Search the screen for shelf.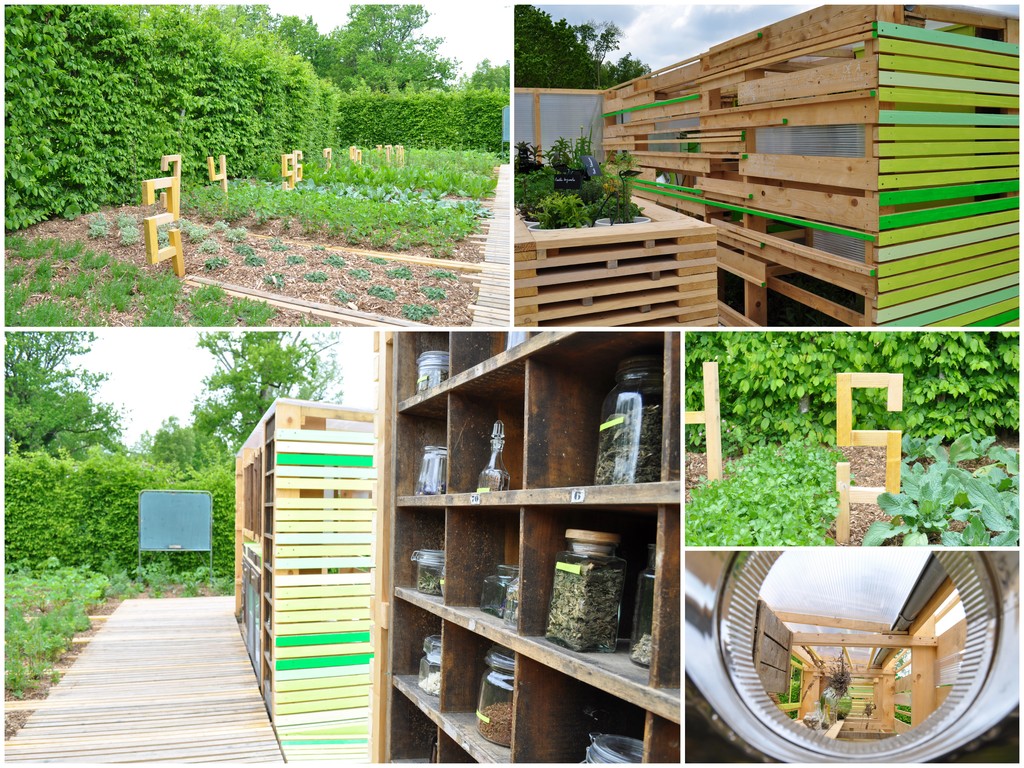
Found at crop(253, 426, 282, 716).
